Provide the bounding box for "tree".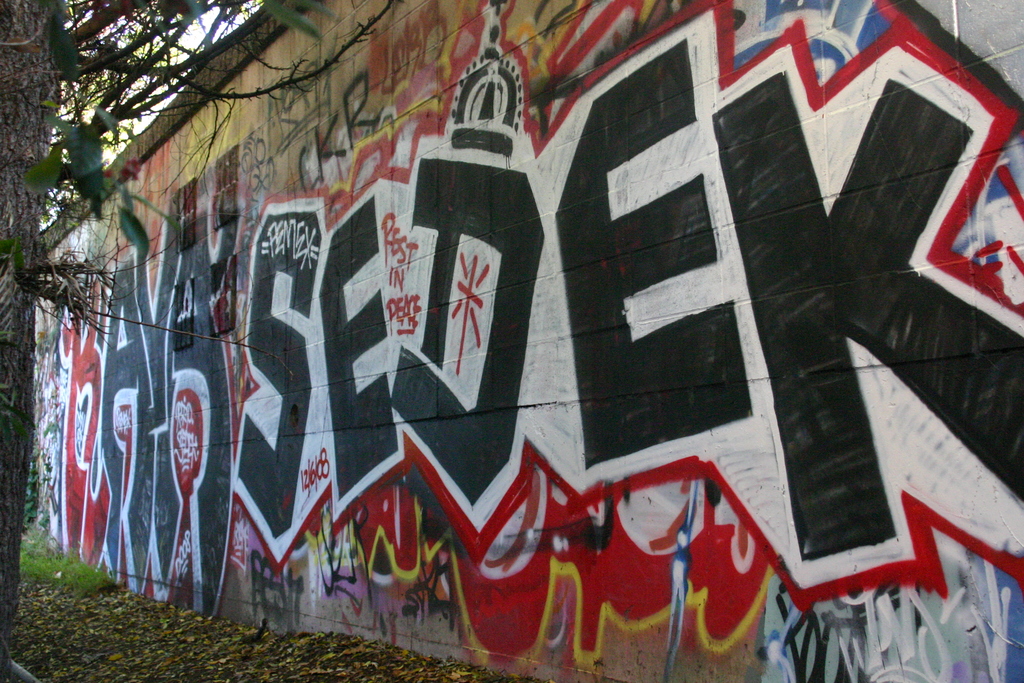
0:0:388:682.
